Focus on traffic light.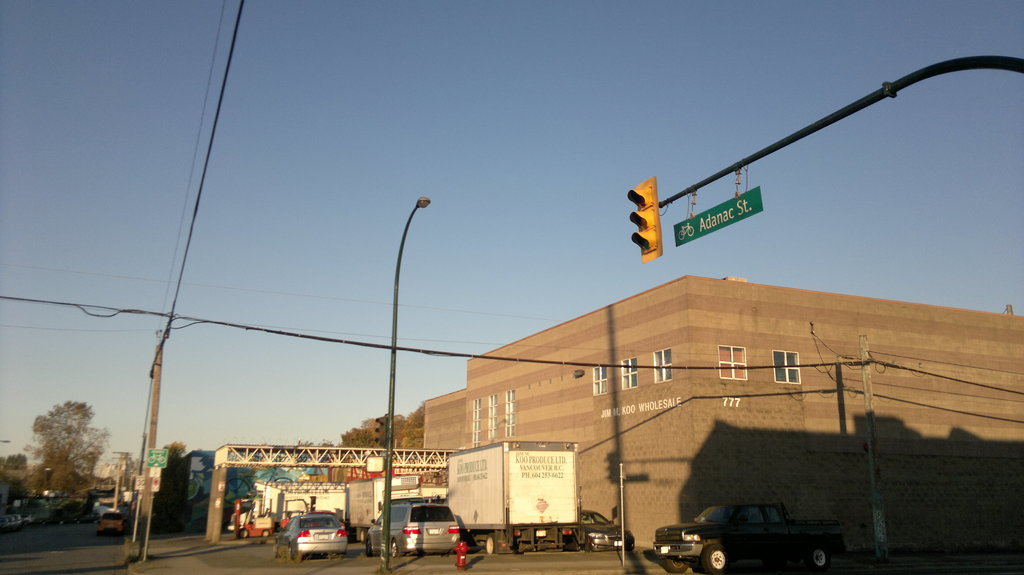
Focused at [626,176,664,265].
